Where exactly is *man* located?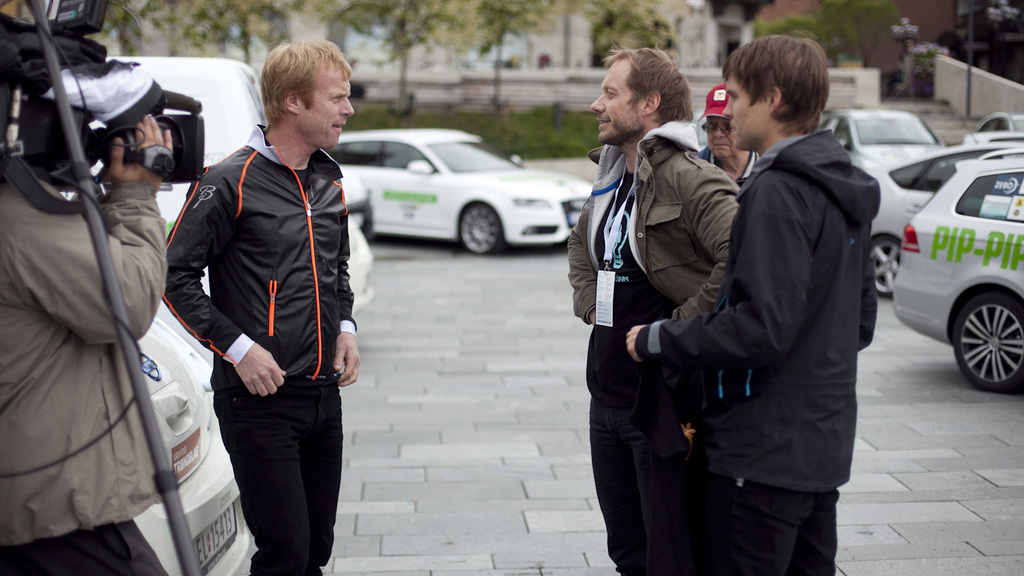
Its bounding box is [157,38,362,575].
